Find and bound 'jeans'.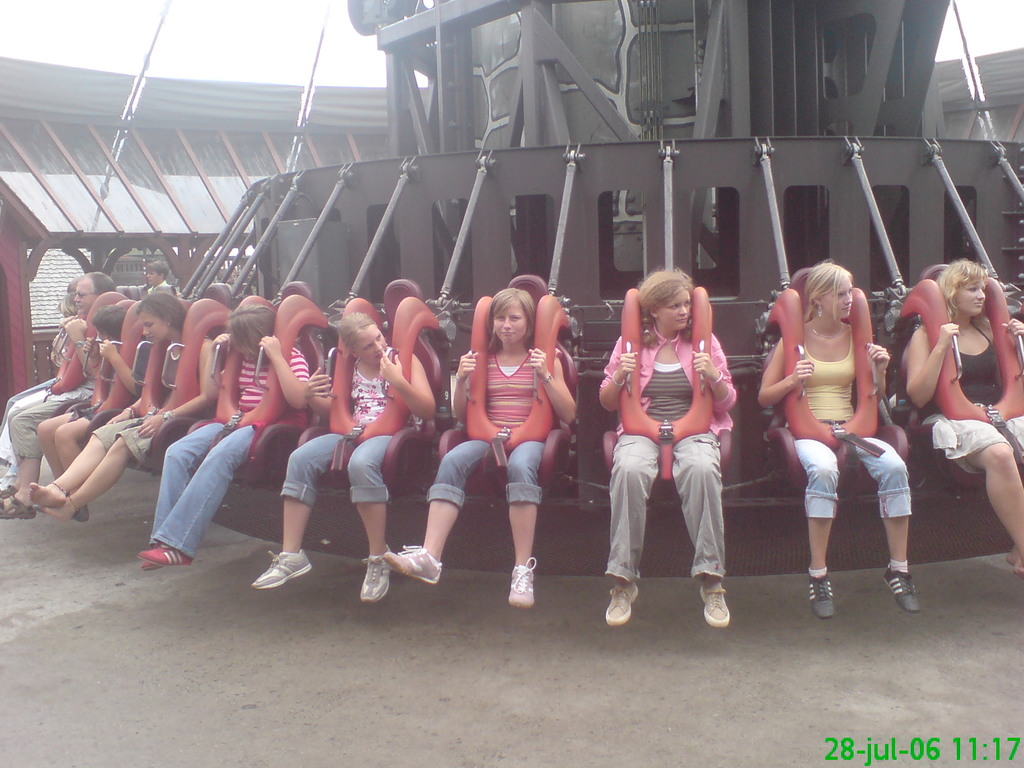
Bound: region(424, 431, 547, 500).
